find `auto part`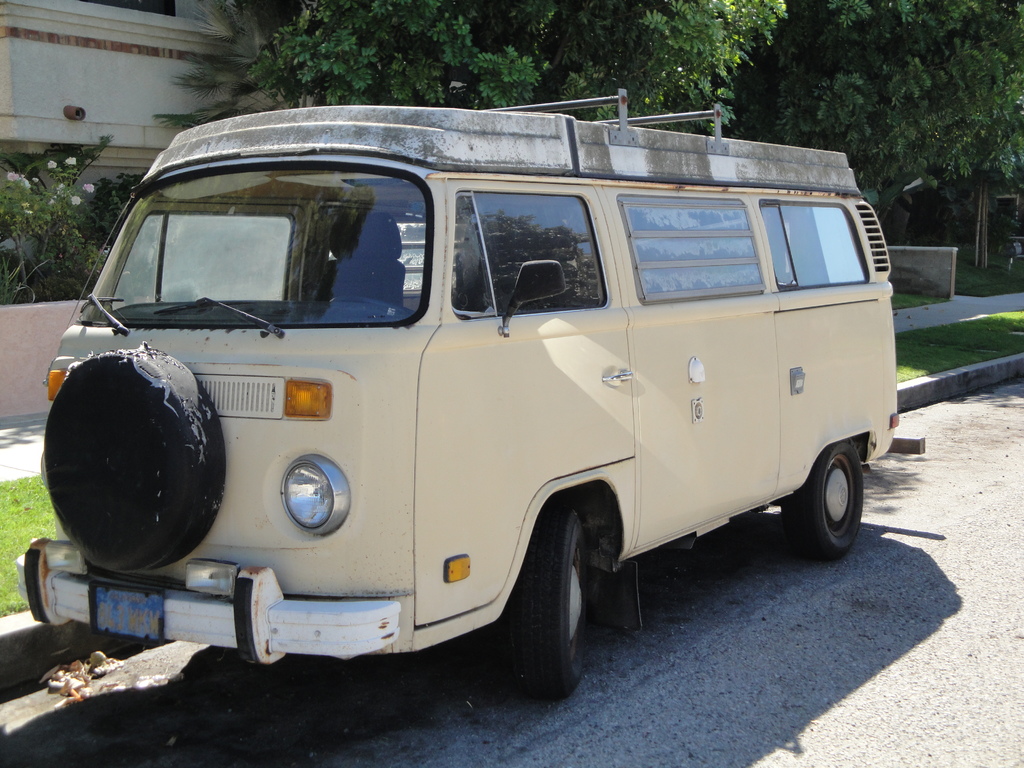
[x1=493, y1=503, x2=601, y2=701]
